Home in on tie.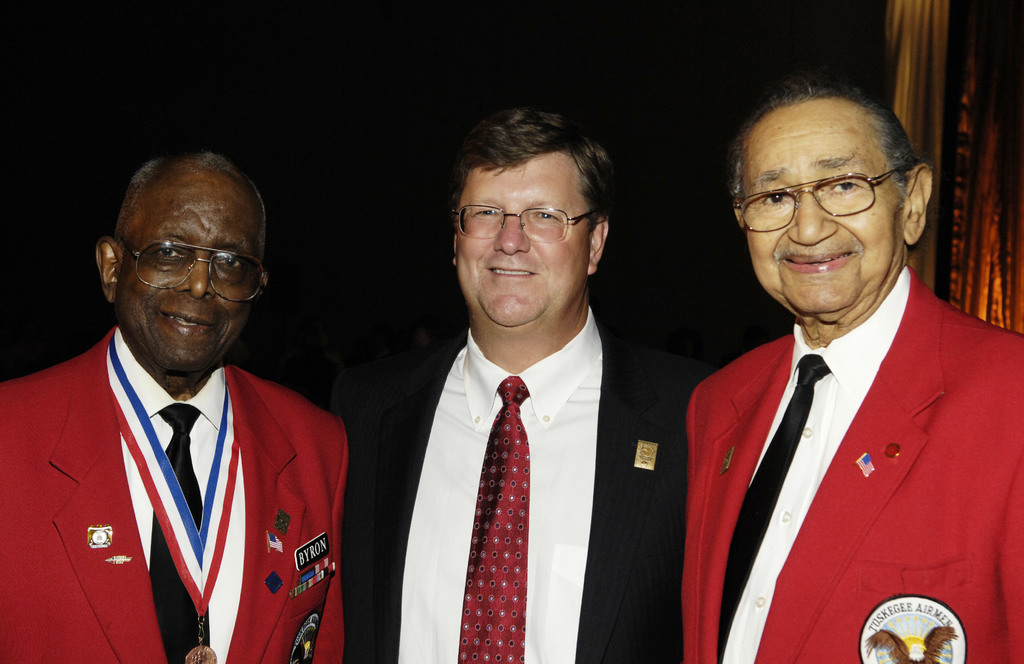
Homed in at 455, 375, 531, 663.
